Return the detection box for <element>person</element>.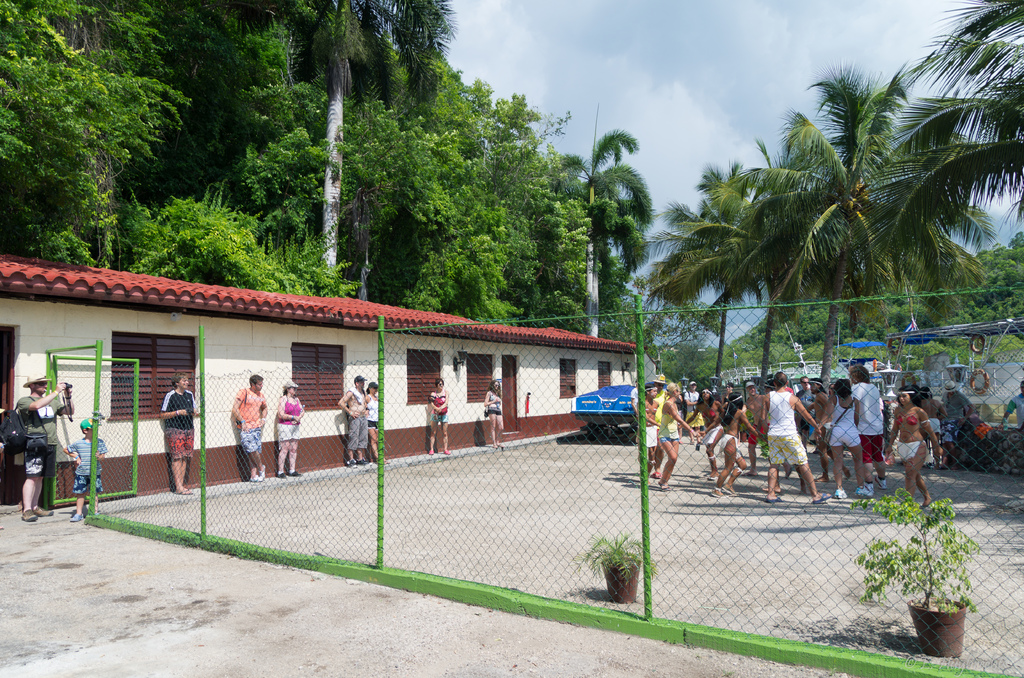
Rect(641, 382, 661, 479).
